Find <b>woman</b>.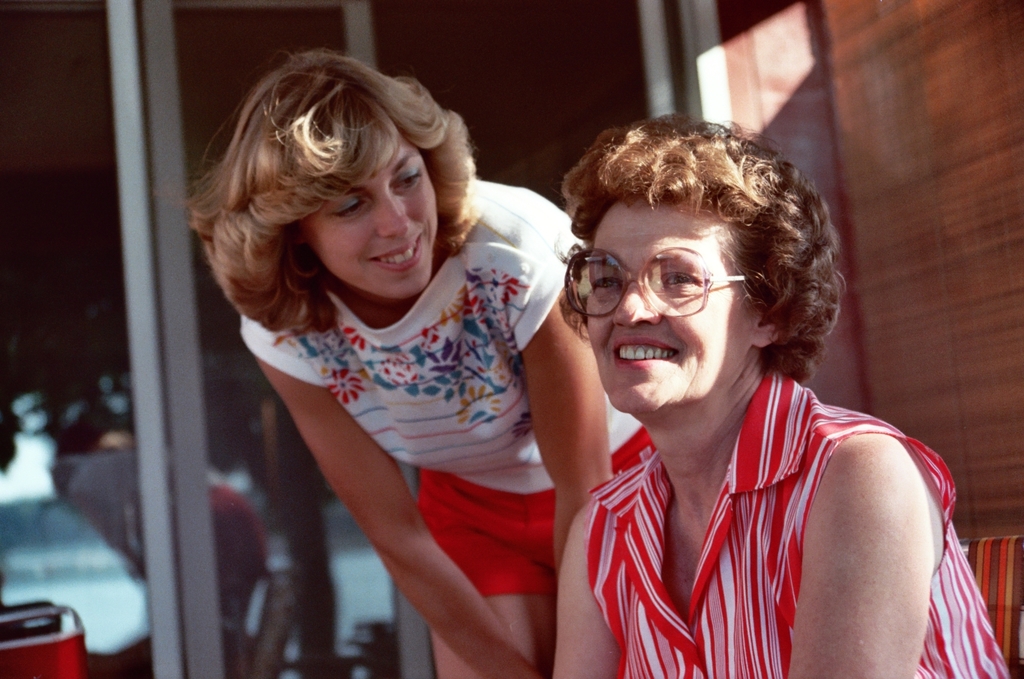
554,113,1011,678.
